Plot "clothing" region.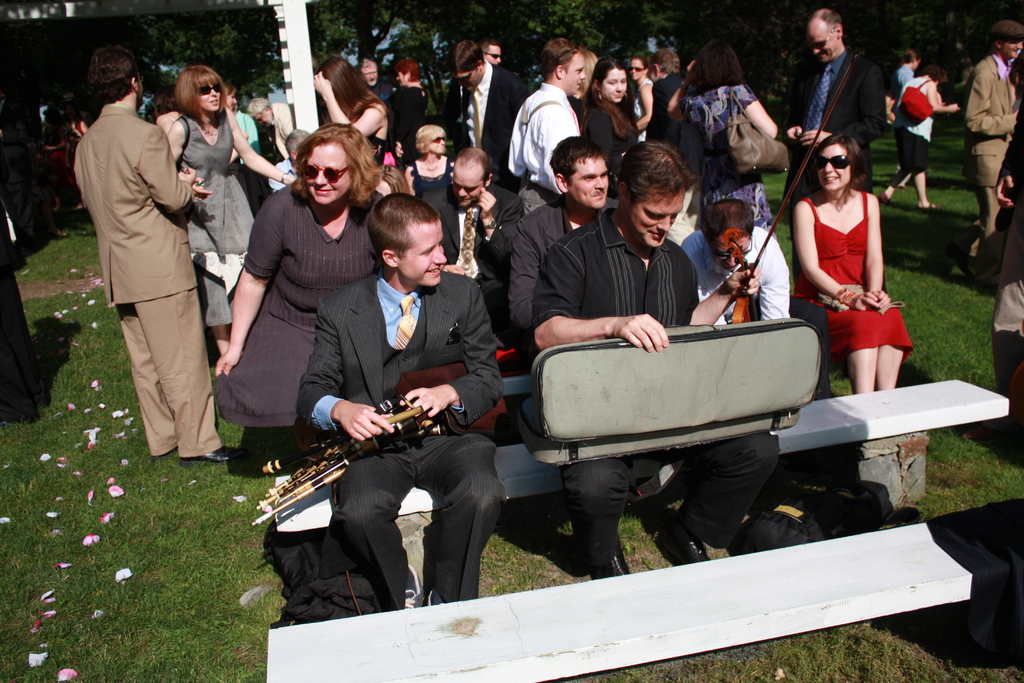
Plotted at (x1=640, y1=63, x2=683, y2=139).
